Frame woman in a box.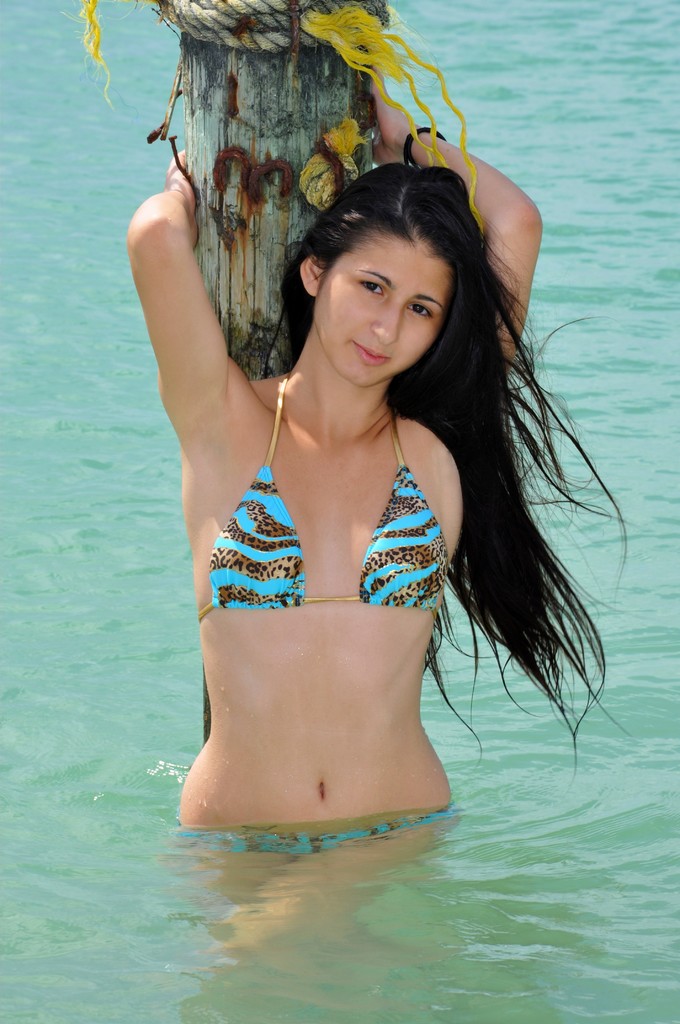
rect(129, 56, 570, 892).
